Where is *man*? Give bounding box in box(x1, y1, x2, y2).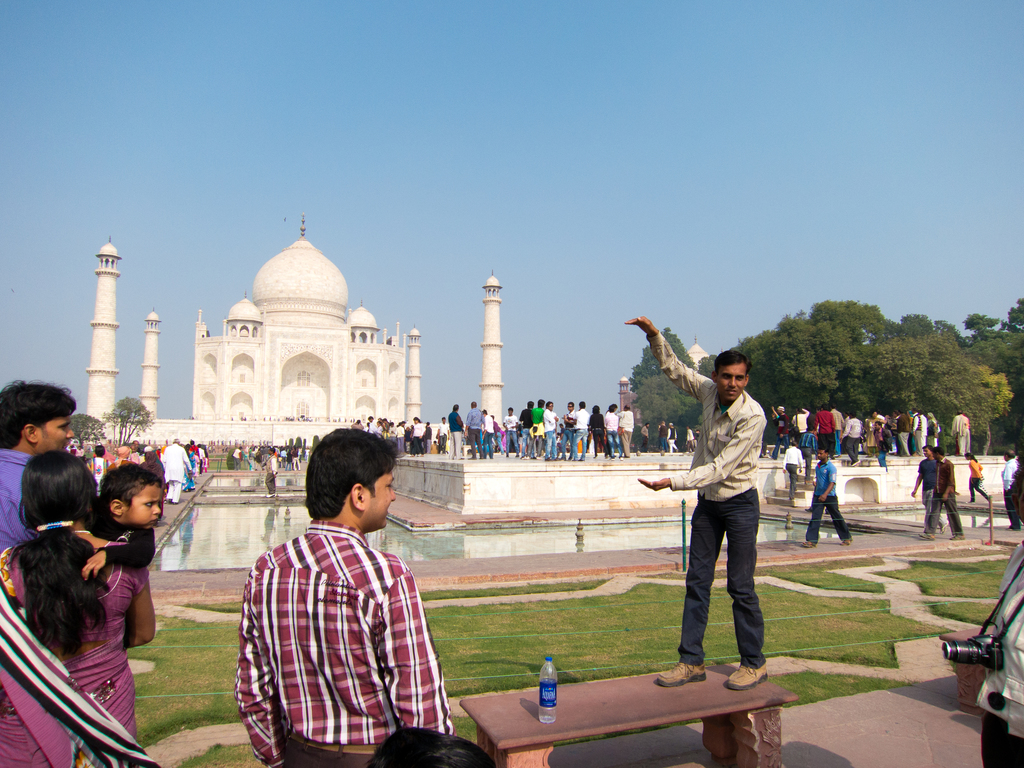
box(634, 312, 776, 689).
